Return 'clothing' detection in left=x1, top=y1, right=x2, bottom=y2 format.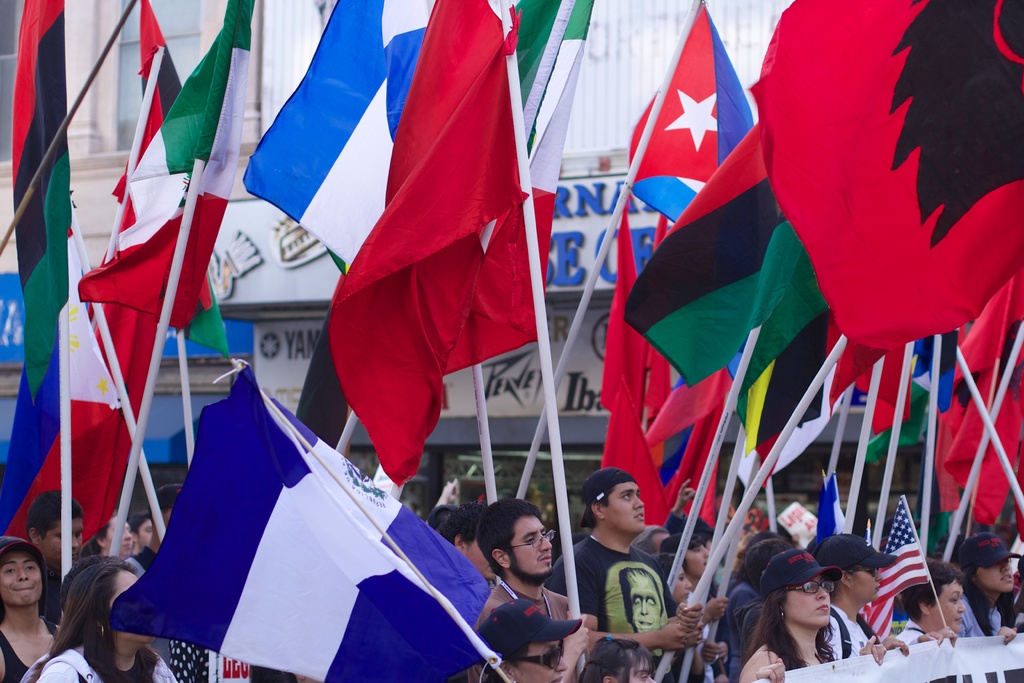
left=529, top=520, right=680, bottom=682.
